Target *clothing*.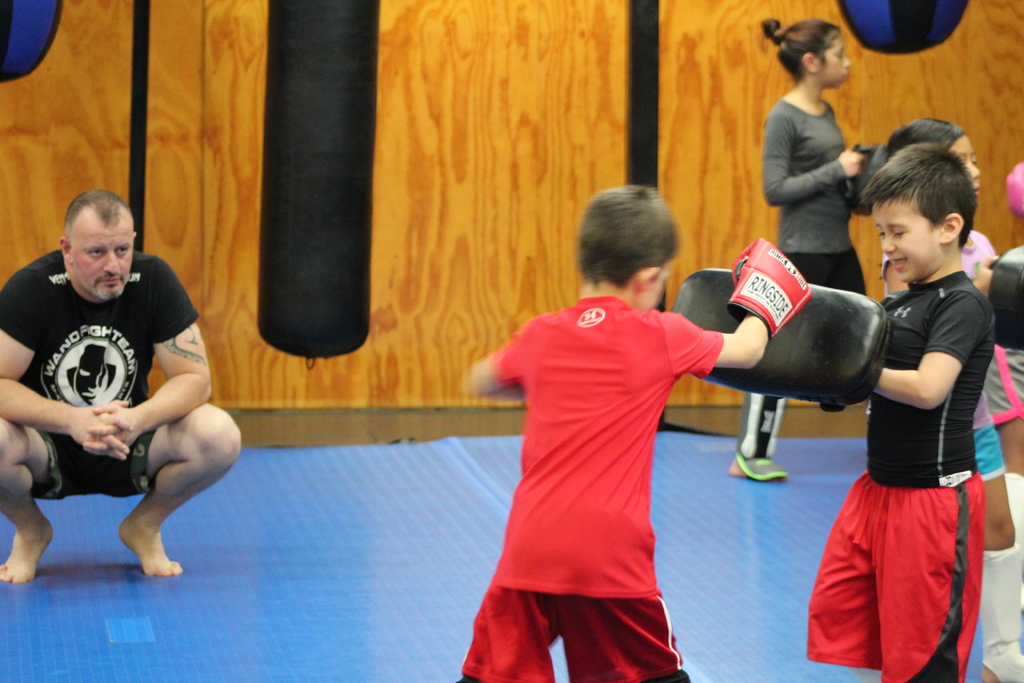
Target region: select_region(982, 244, 1023, 420).
